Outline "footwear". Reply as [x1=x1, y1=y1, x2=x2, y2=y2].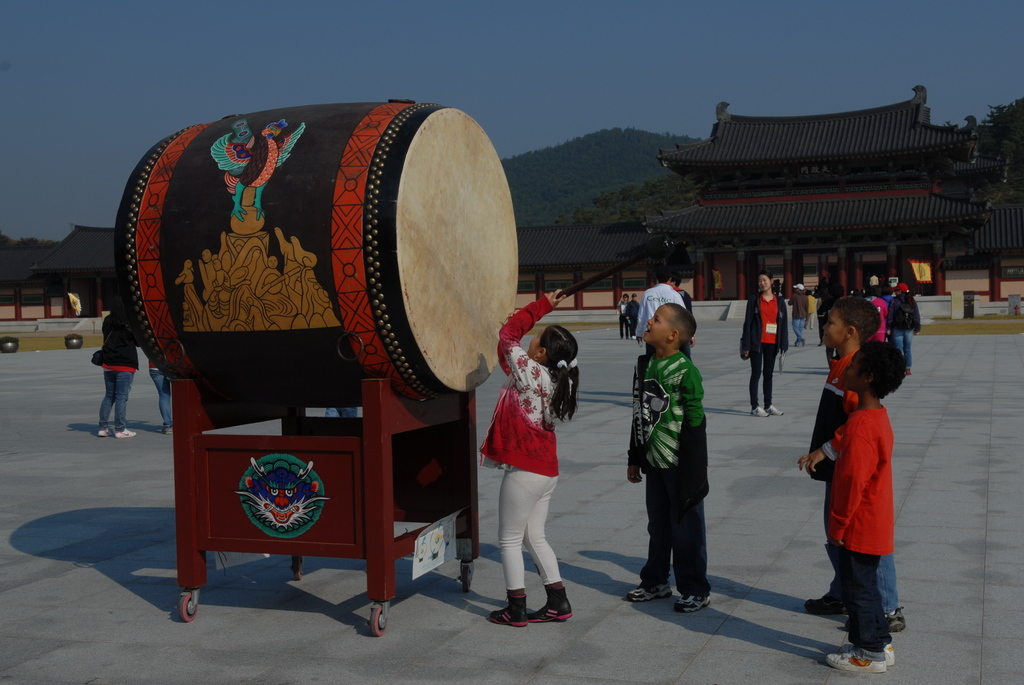
[x1=819, y1=641, x2=888, y2=672].
